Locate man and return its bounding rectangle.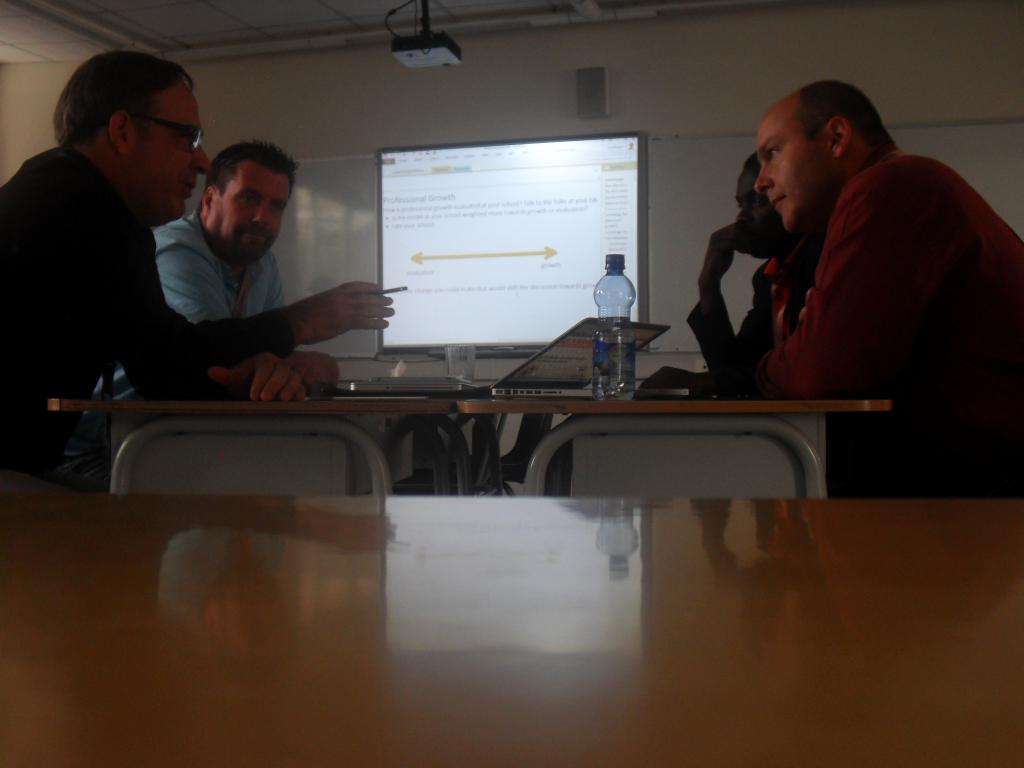
box(658, 82, 1007, 455).
